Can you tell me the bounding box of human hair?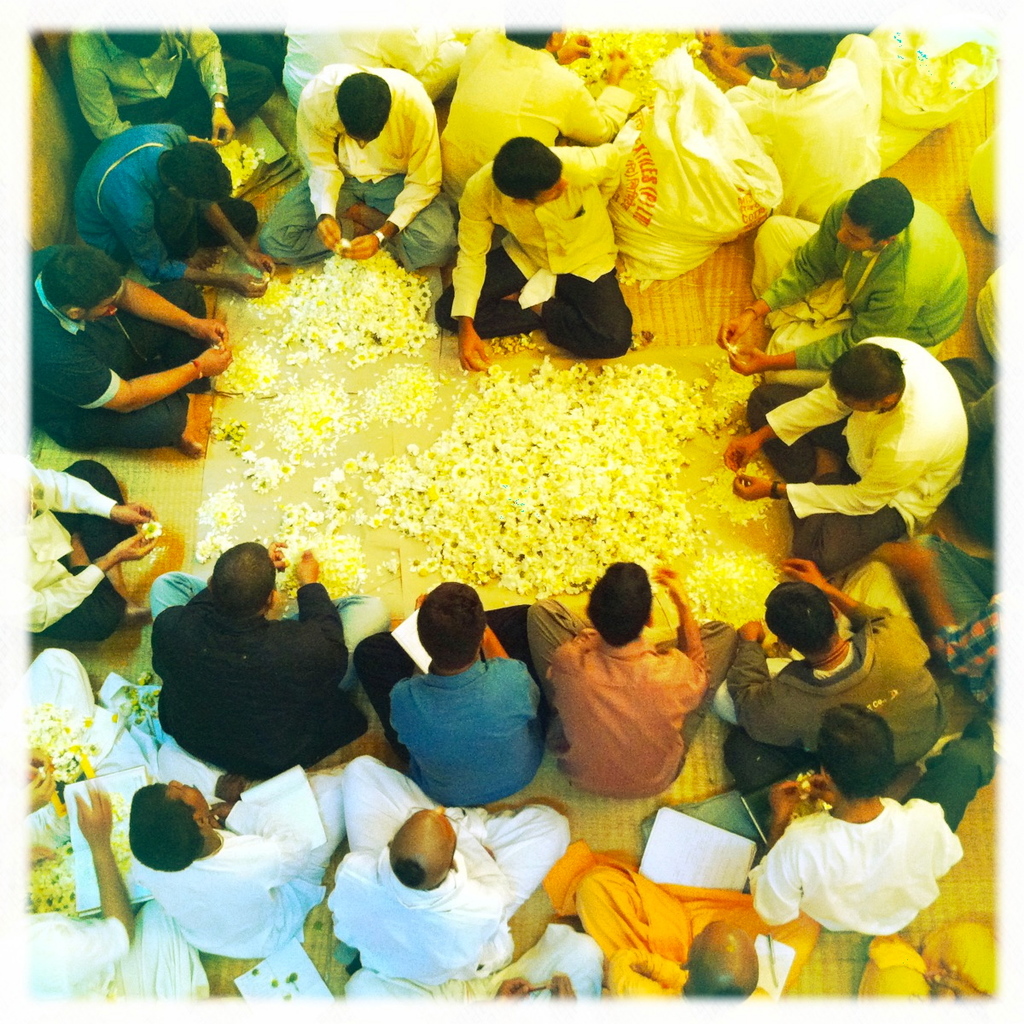
x1=208 y1=539 x2=275 y2=615.
